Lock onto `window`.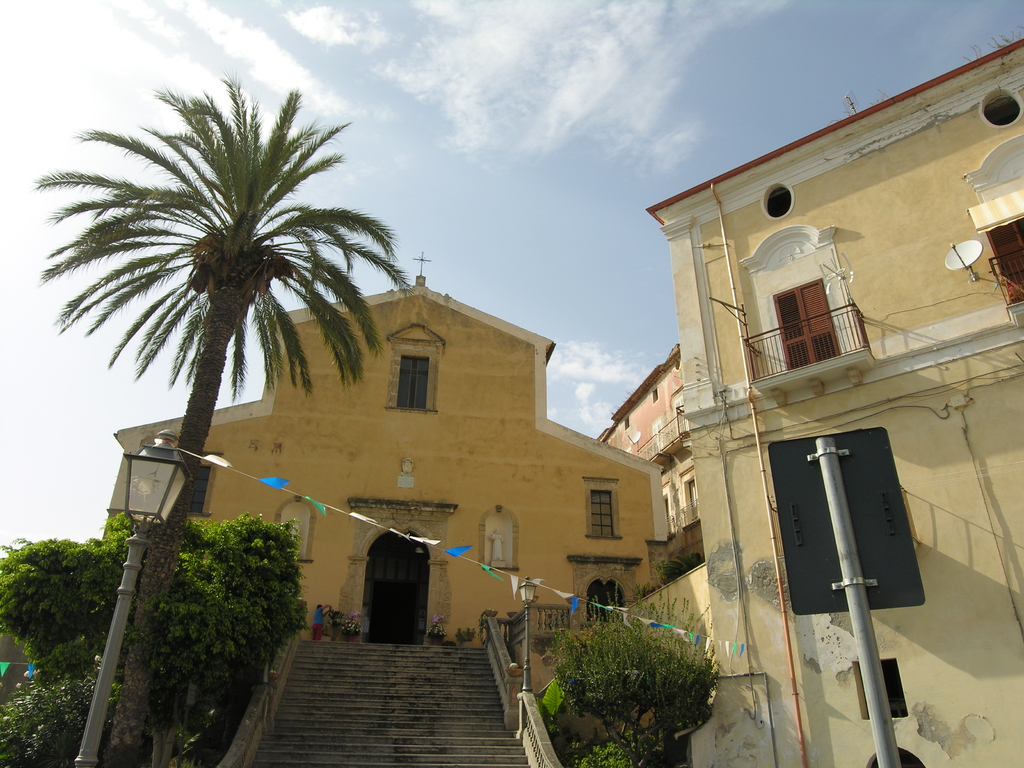
Locked: (580,492,628,539).
